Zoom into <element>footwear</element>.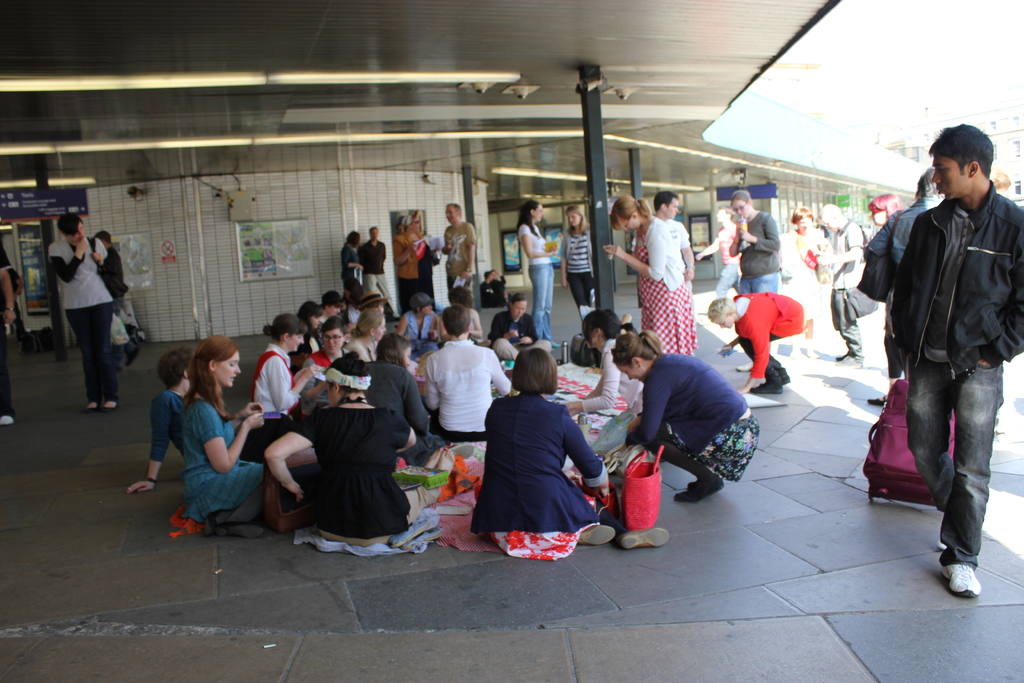
Zoom target: Rect(790, 349, 805, 361).
